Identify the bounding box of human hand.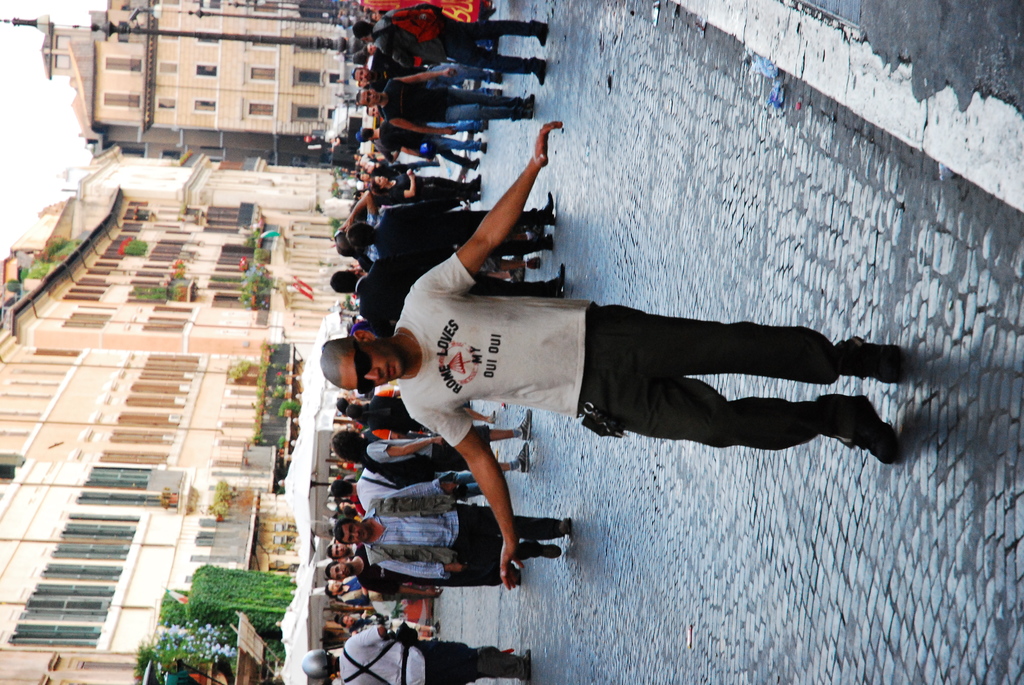
box(426, 590, 443, 602).
